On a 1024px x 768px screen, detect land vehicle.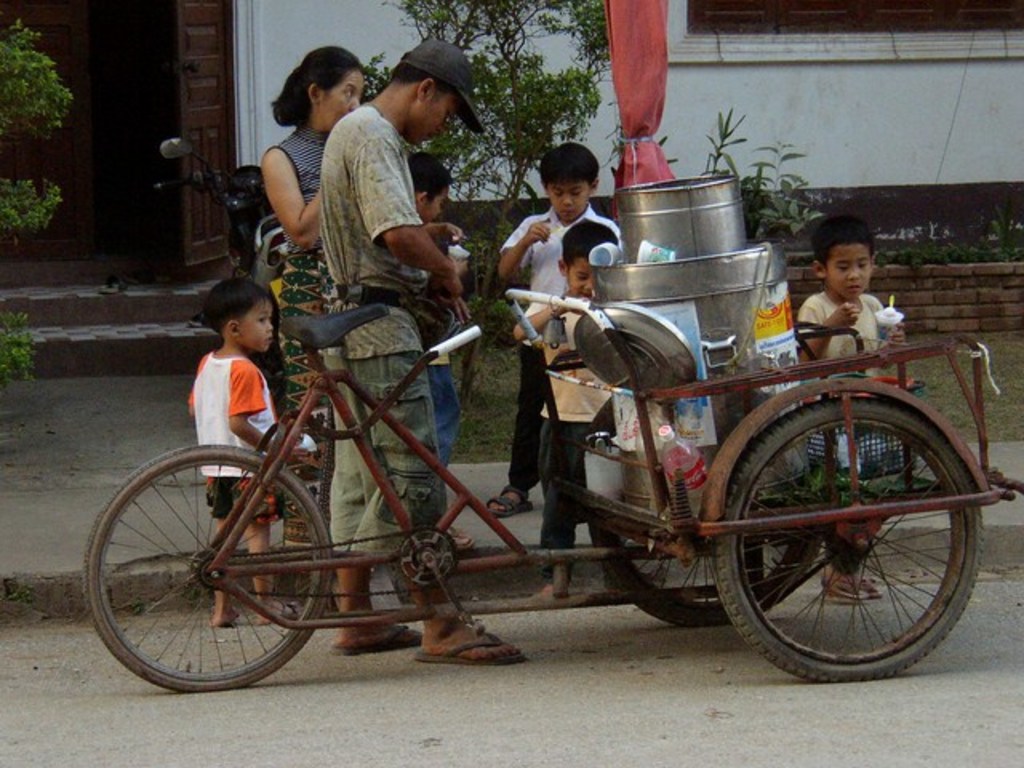
Rect(133, 250, 989, 720).
